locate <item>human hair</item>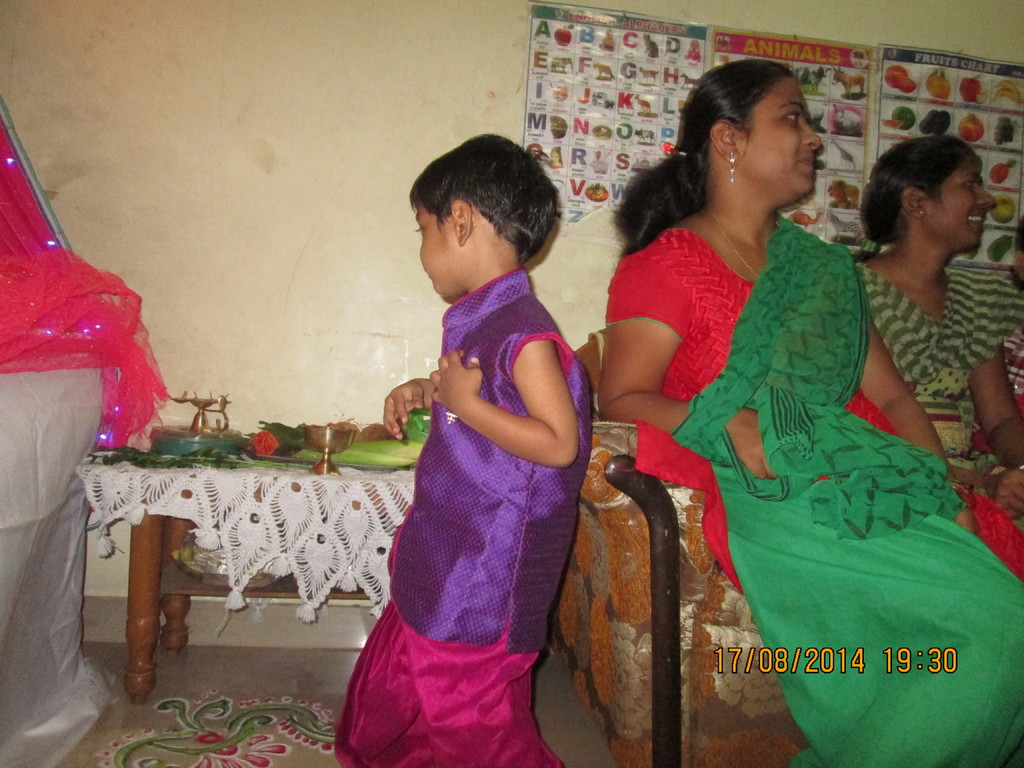
Rect(858, 129, 969, 247)
